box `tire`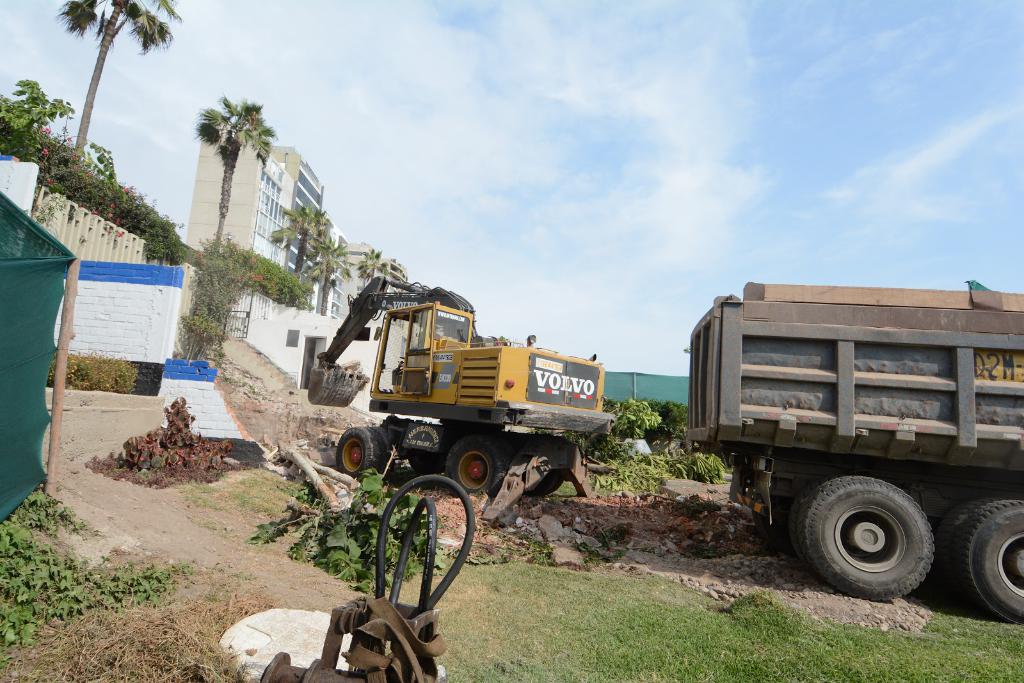
331,426,381,481
